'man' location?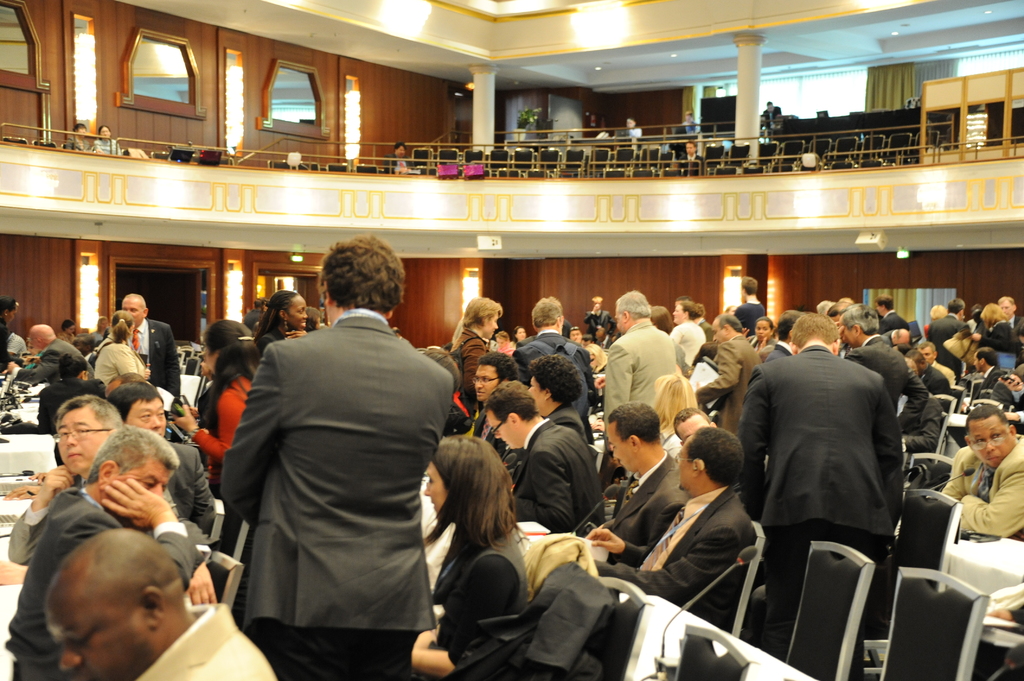
bbox=[471, 351, 517, 454]
